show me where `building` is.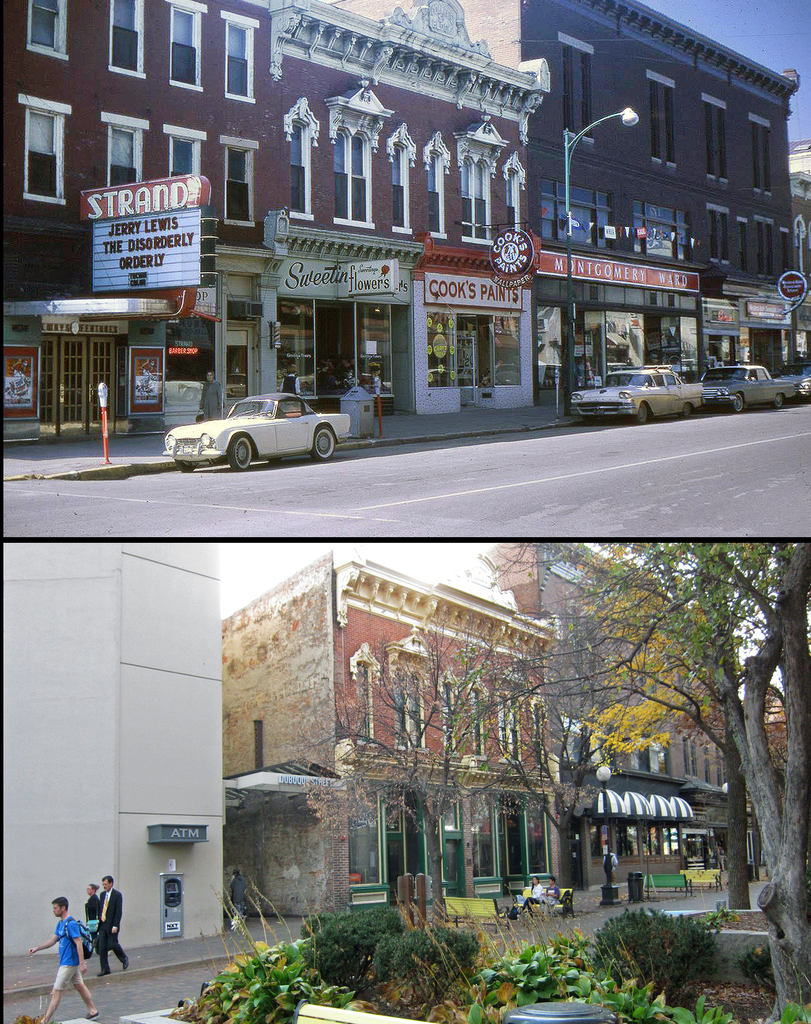
`building` is at 2/545/223/959.
